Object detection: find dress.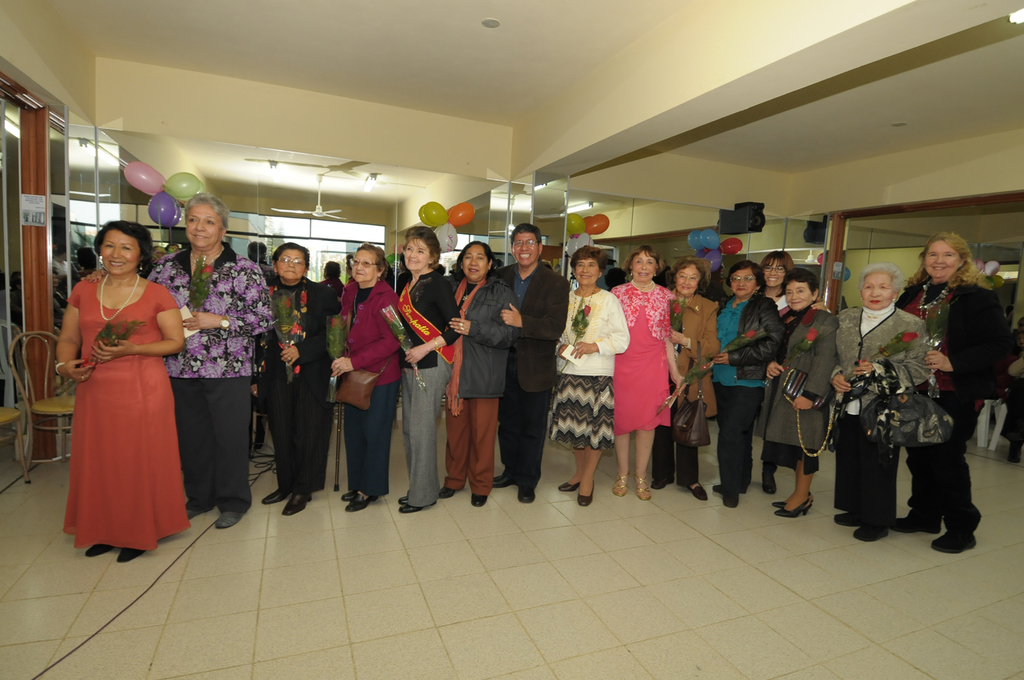
55:250:184:543.
